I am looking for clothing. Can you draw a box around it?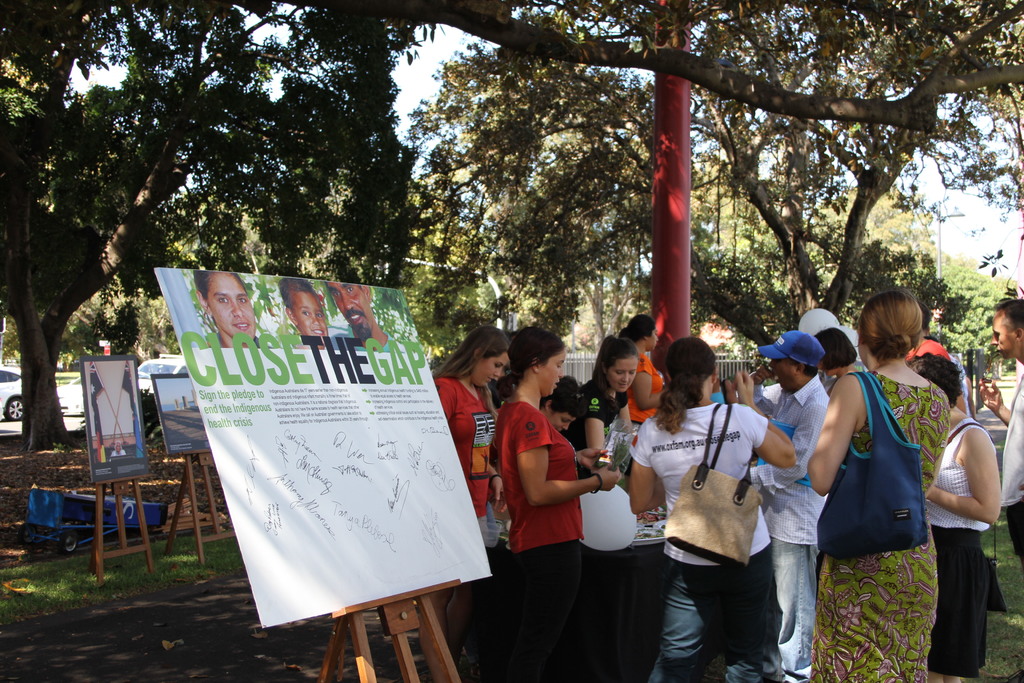
Sure, the bounding box is detection(662, 544, 775, 682).
